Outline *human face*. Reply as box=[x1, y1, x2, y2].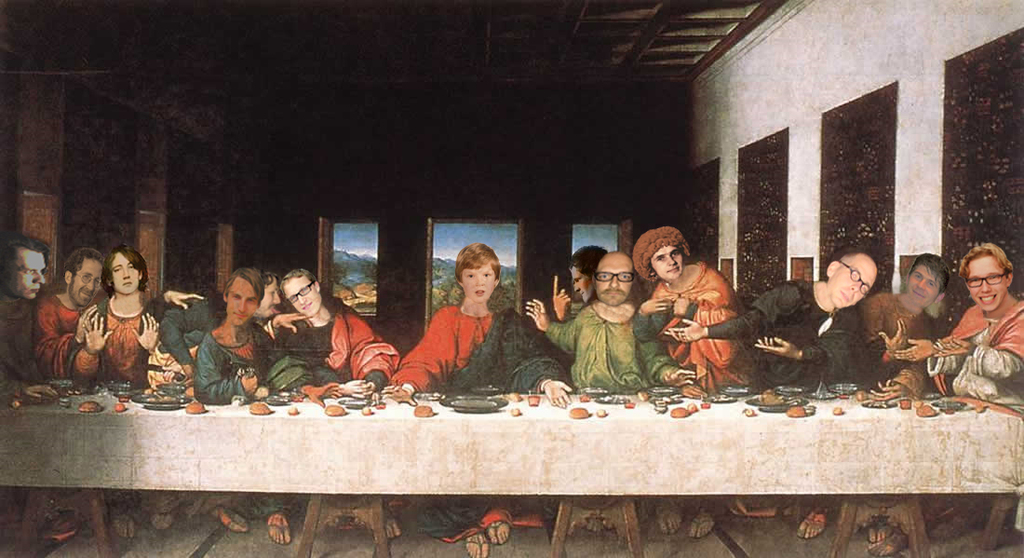
box=[460, 268, 497, 302].
